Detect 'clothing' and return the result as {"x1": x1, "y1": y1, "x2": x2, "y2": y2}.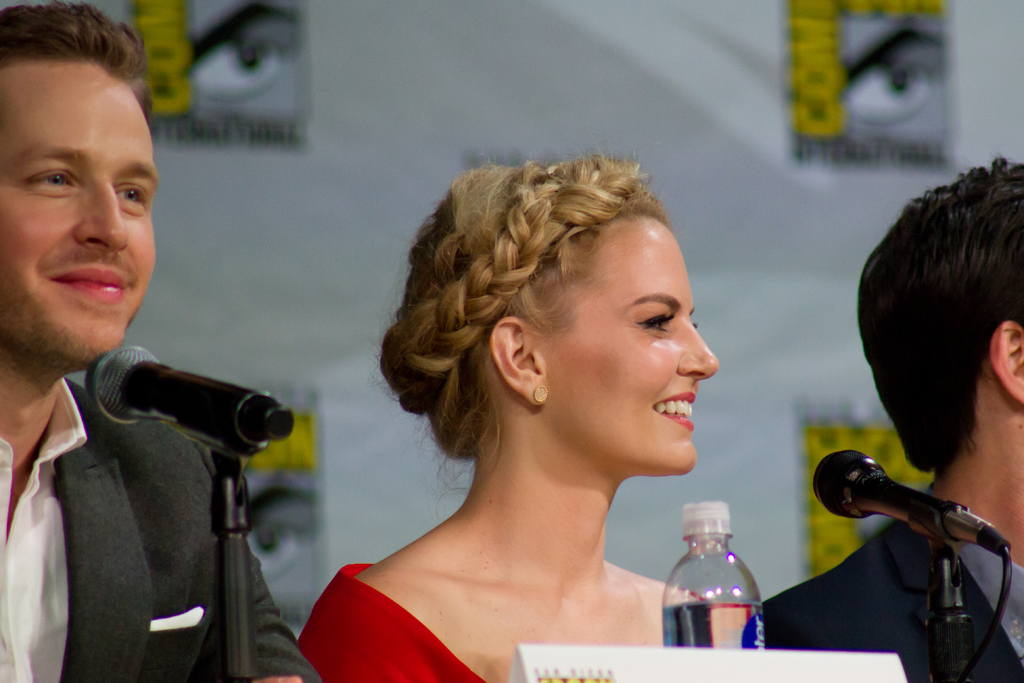
{"x1": 756, "y1": 486, "x2": 1023, "y2": 682}.
